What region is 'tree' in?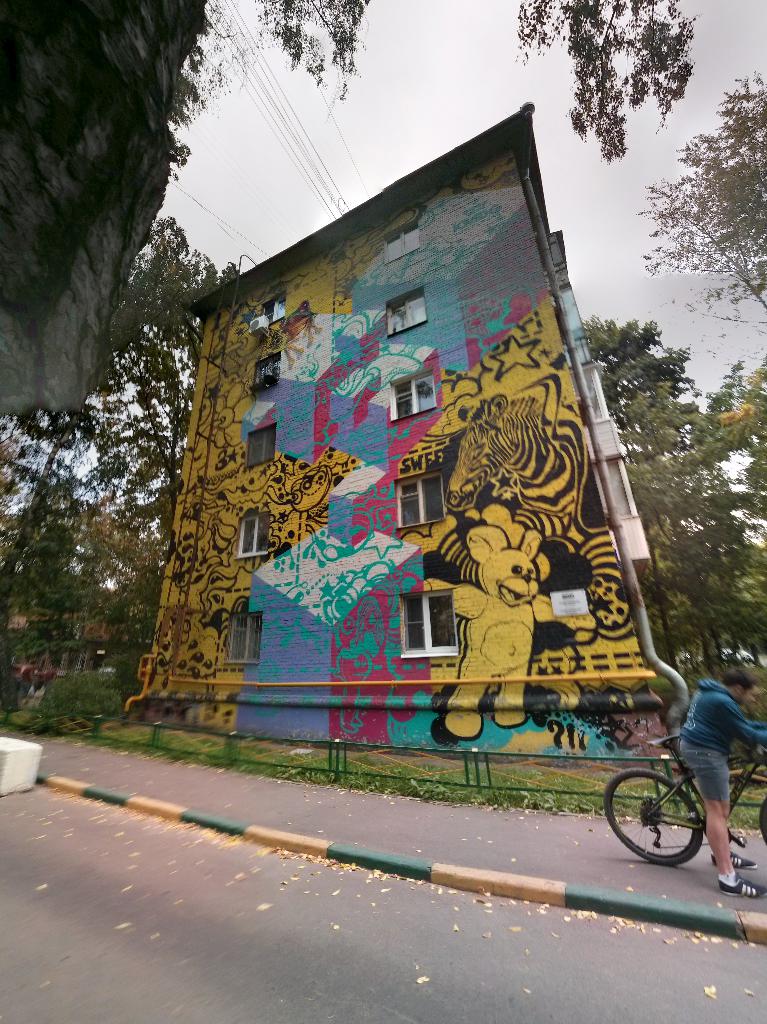
bbox=(513, 0, 695, 157).
